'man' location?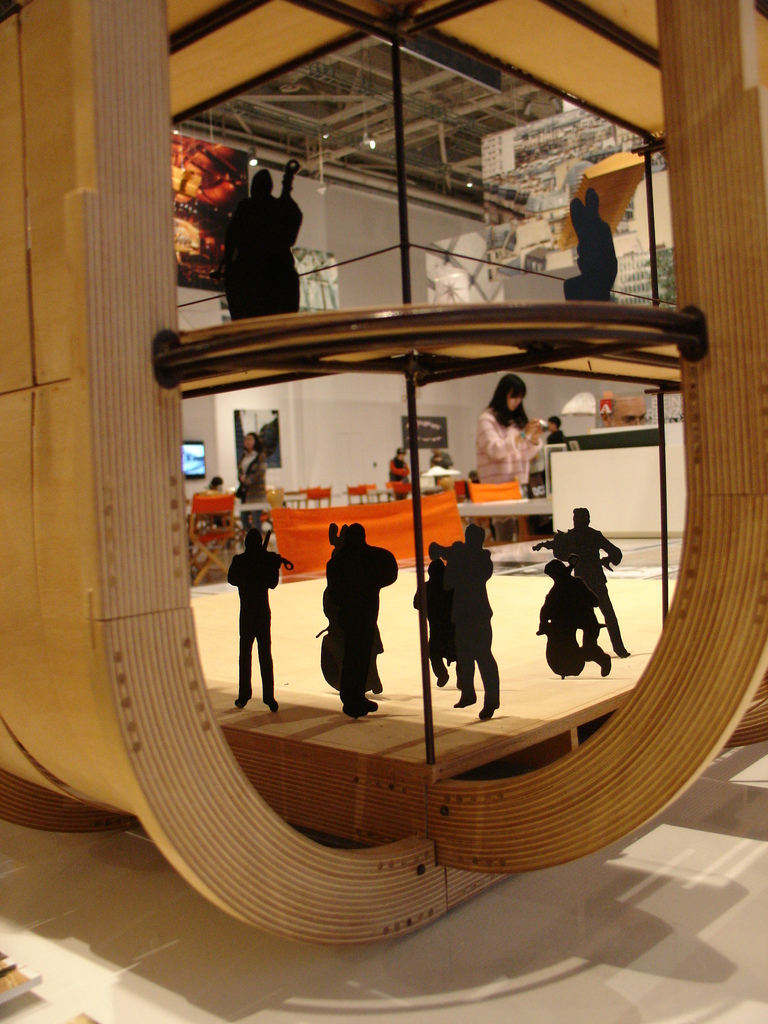
rect(426, 525, 500, 721)
